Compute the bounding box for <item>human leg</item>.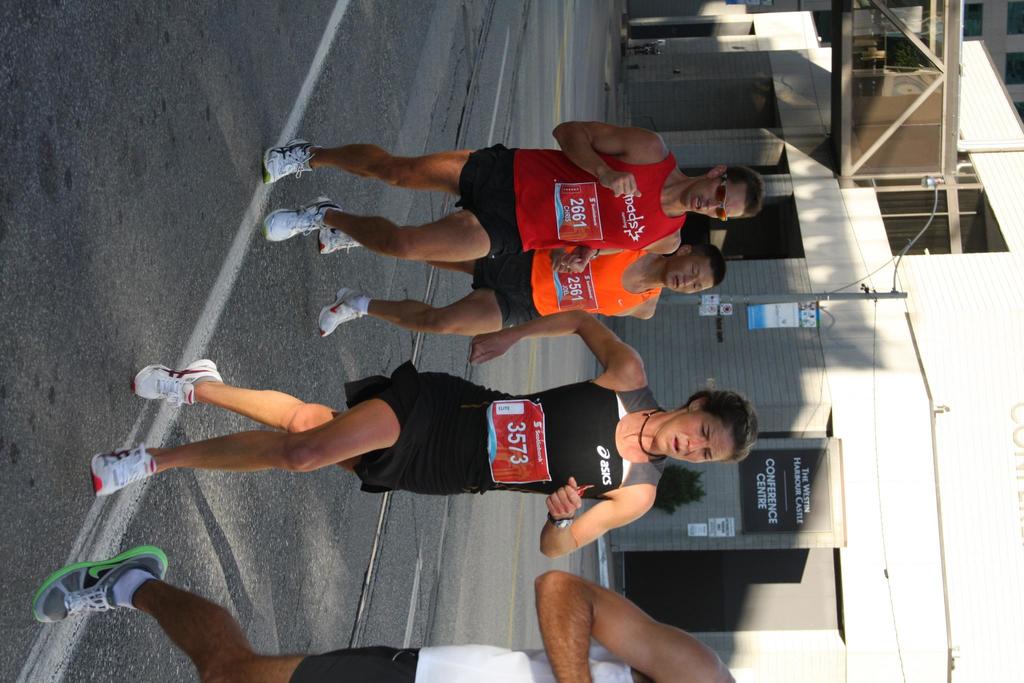
pyautogui.locateOnScreen(442, 251, 530, 284).
